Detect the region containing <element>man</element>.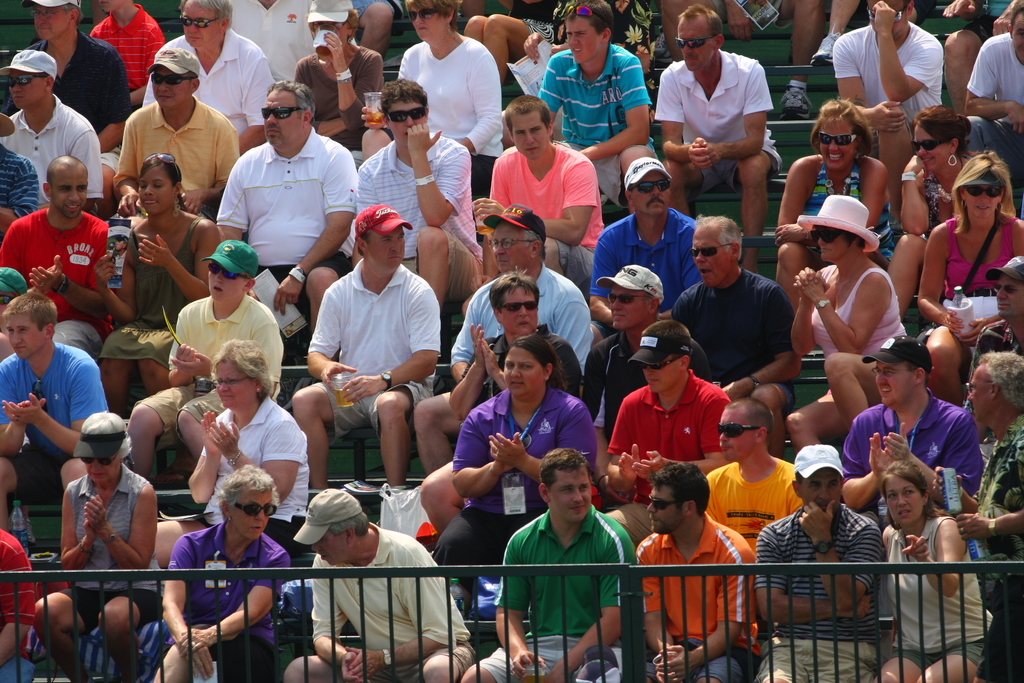
x1=220 y1=0 x2=318 y2=87.
